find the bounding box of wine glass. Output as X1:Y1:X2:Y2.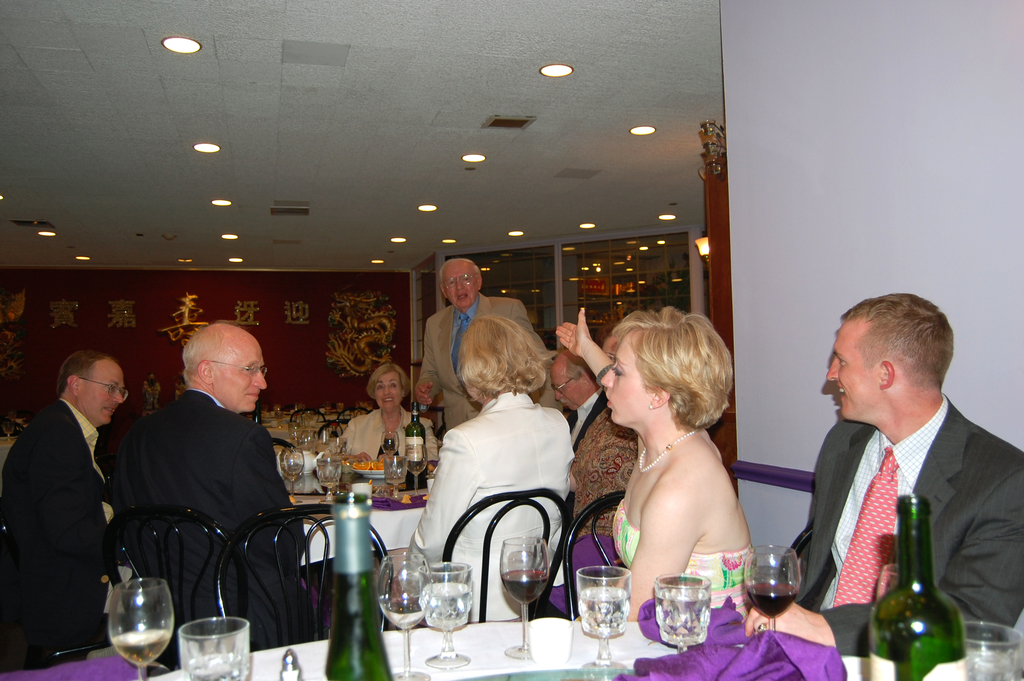
417:564:474:671.
